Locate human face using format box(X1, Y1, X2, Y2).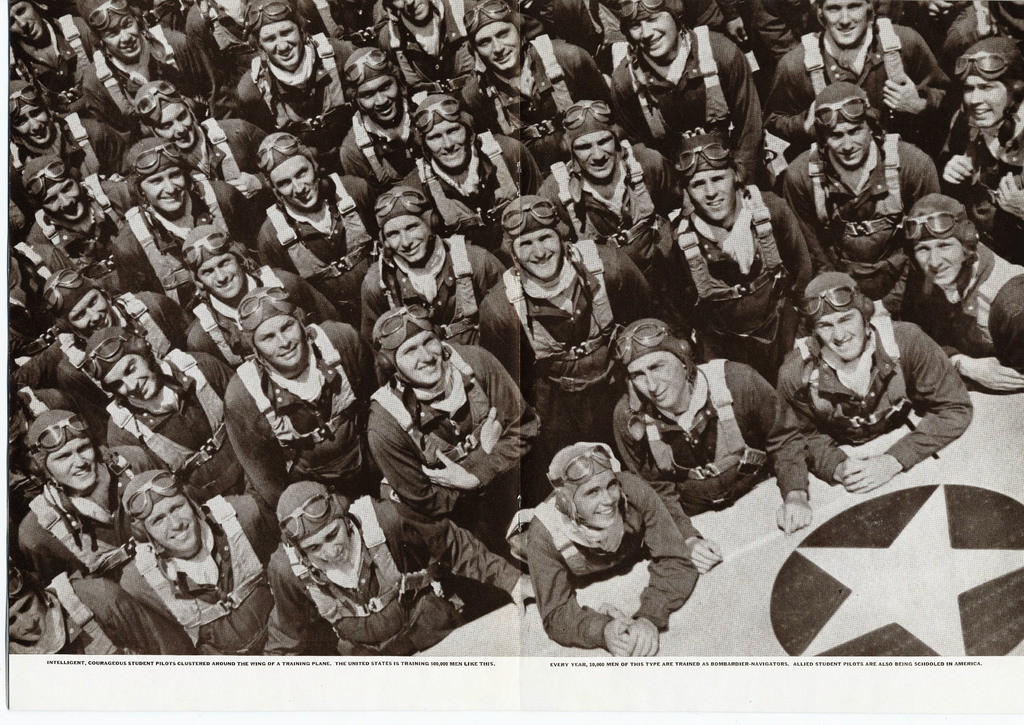
box(574, 132, 620, 176).
